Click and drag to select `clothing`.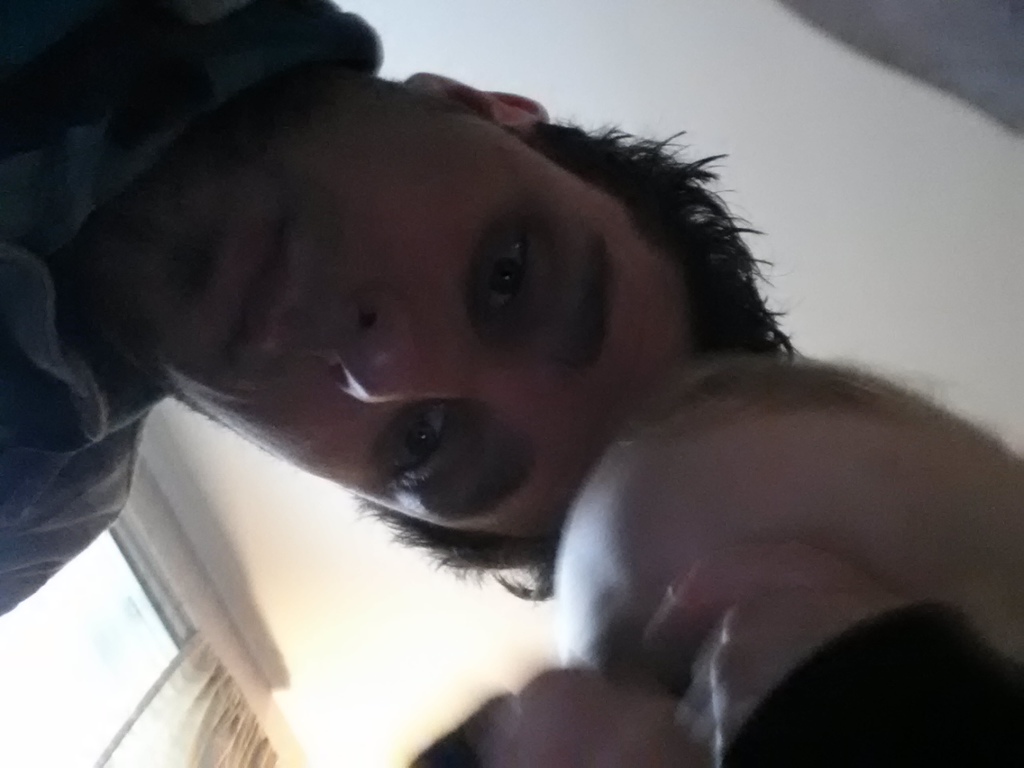
Selection: l=0, t=0, r=382, b=618.
